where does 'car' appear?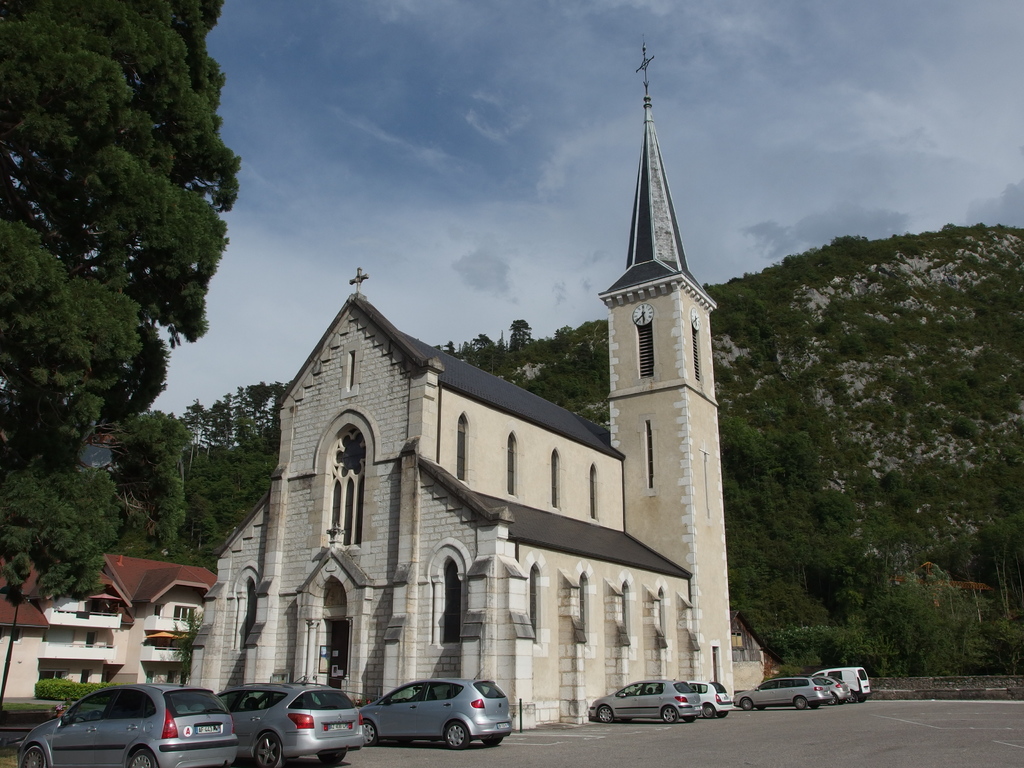
Appears at region(735, 675, 831, 712).
